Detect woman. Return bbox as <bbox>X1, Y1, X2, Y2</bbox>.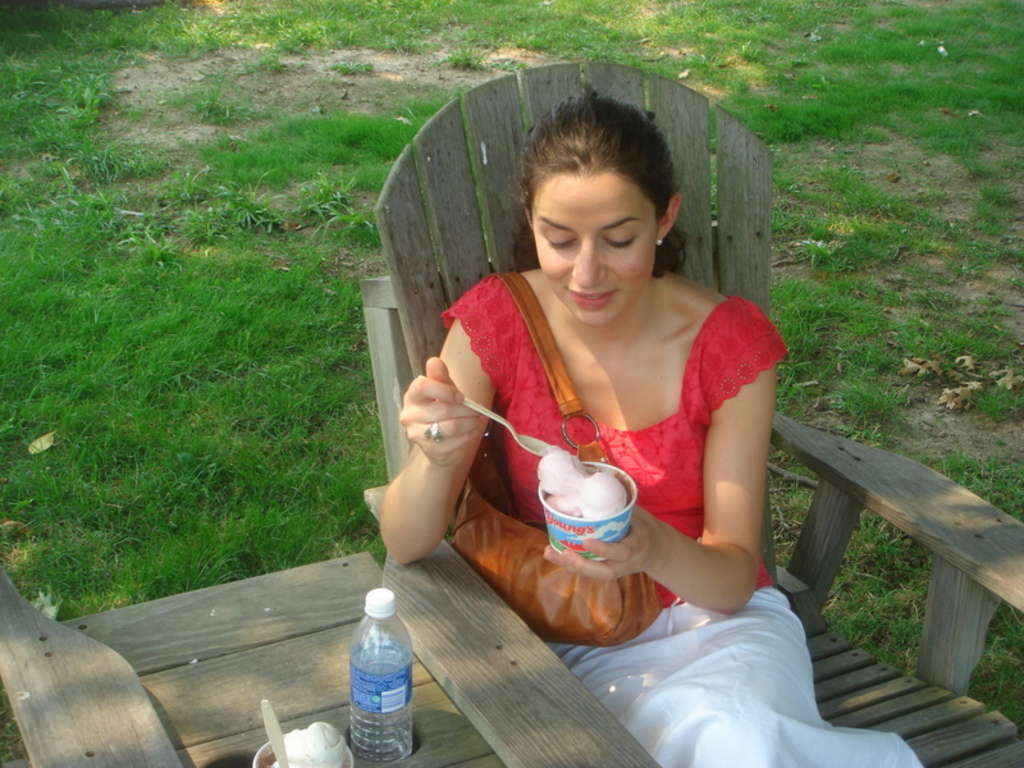
<bbox>411, 91, 823, 703</bbox>.
